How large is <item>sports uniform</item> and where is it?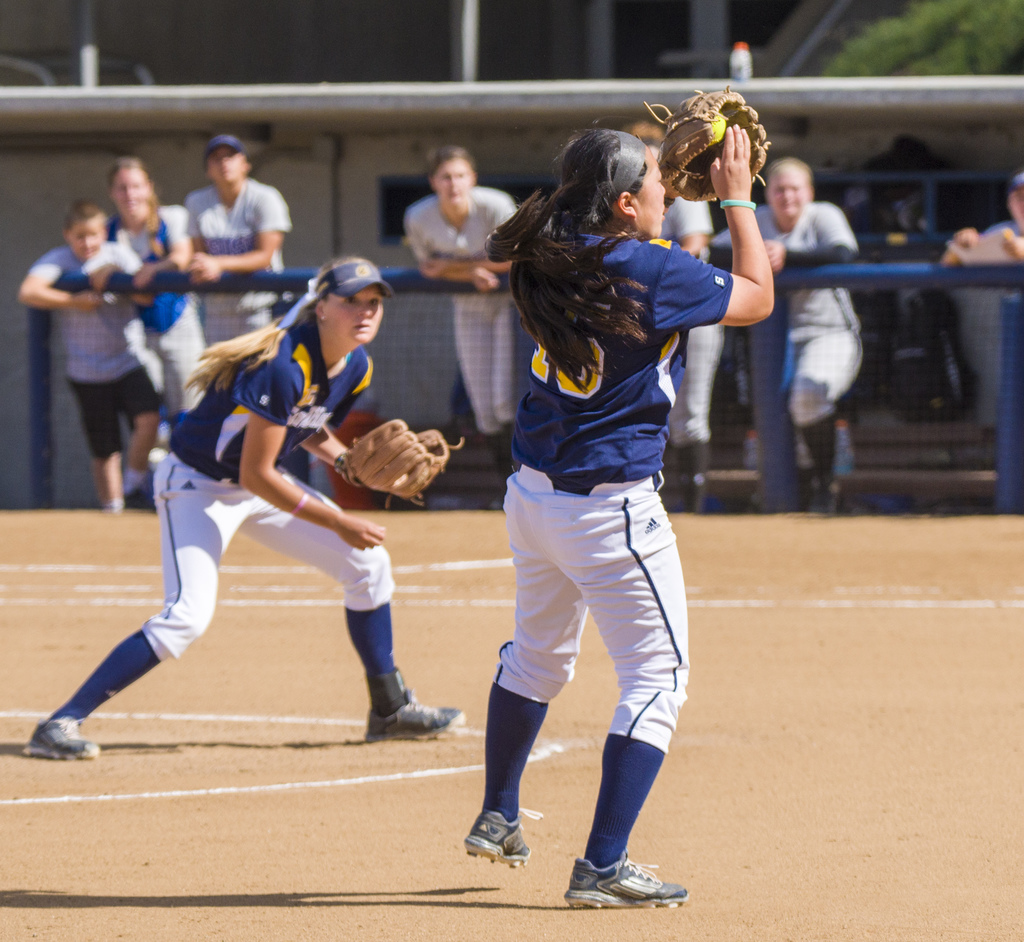
Bounding box: (191, 174, 299, 366).
